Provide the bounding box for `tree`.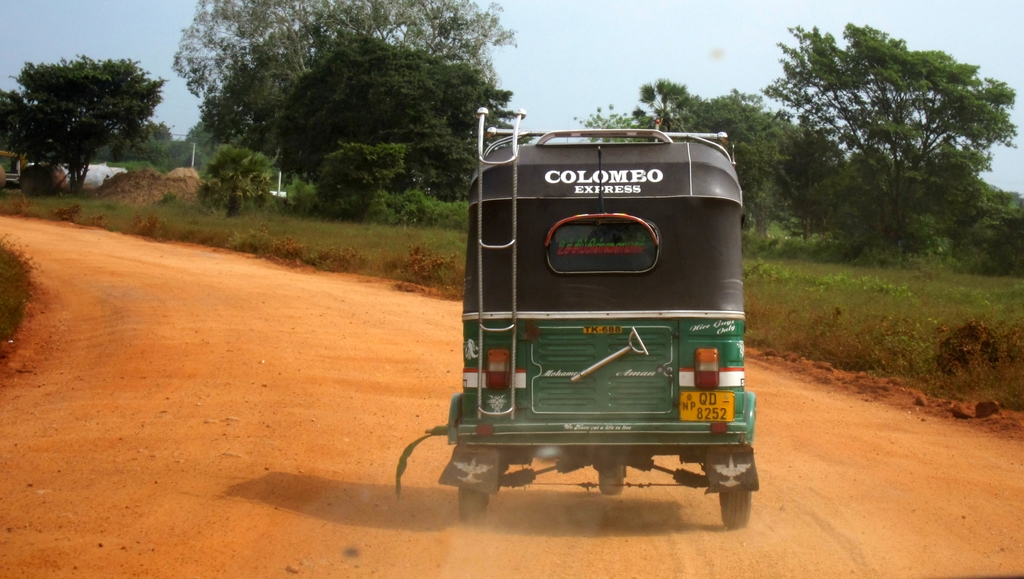
bbox=(630, 77, 698, 138).
